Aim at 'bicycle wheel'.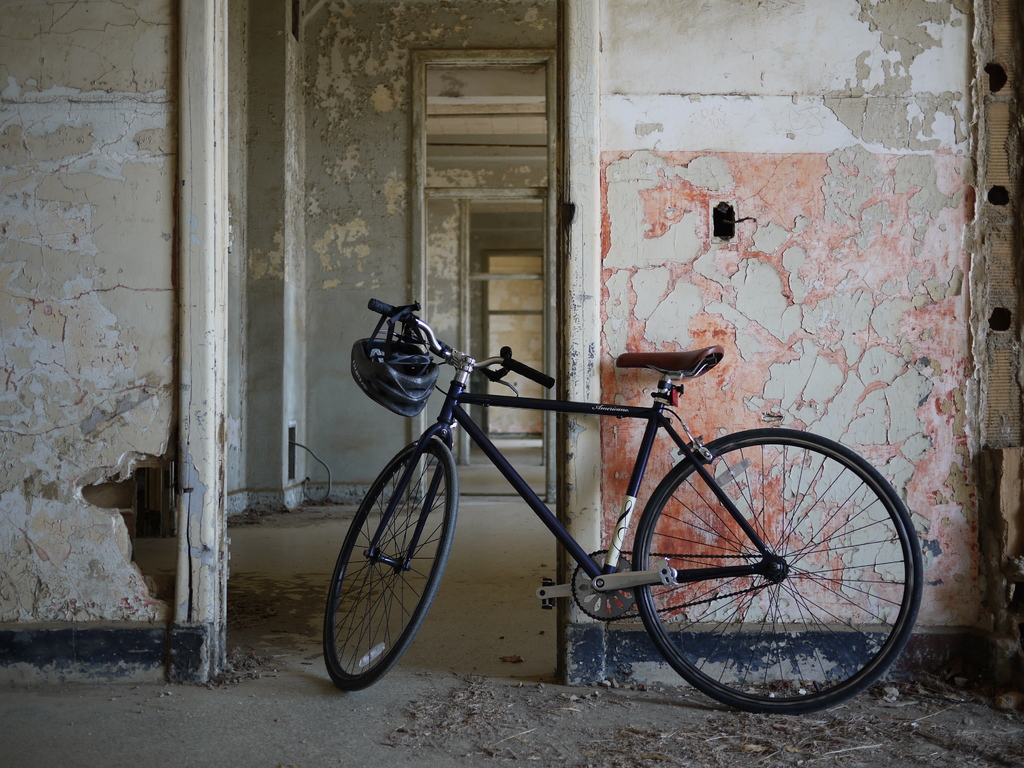
Aimed at <bbox>614, 432, 931, 720</bbox>.
